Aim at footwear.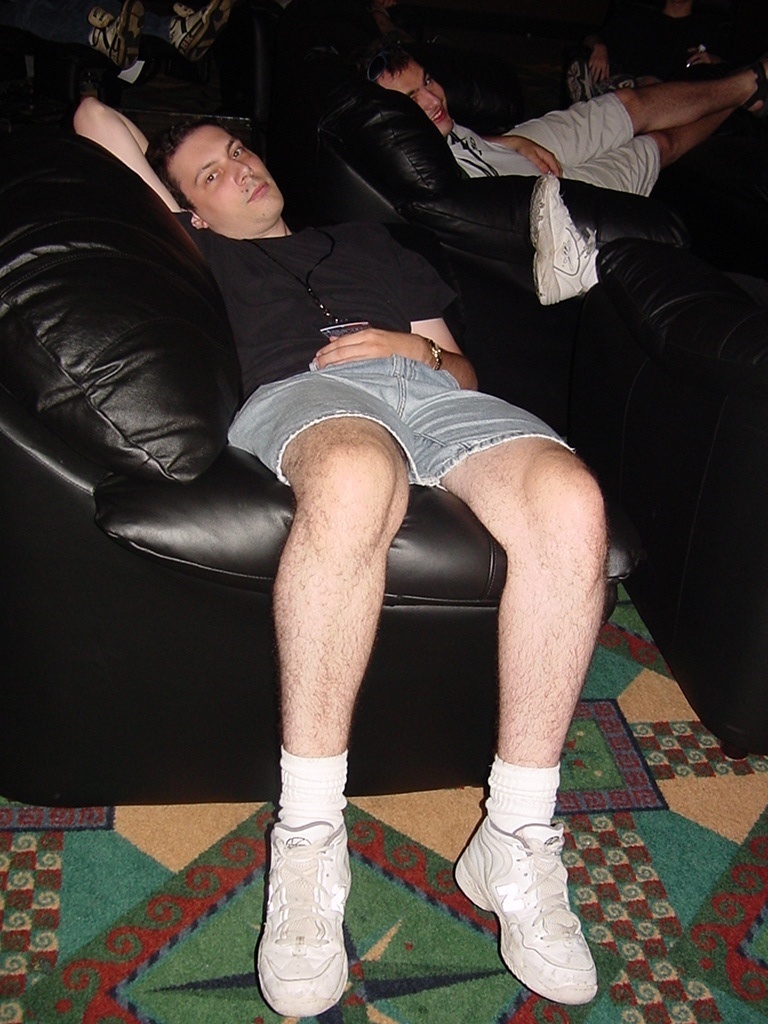
Aimed at box(256, 817, 361, 1017).
